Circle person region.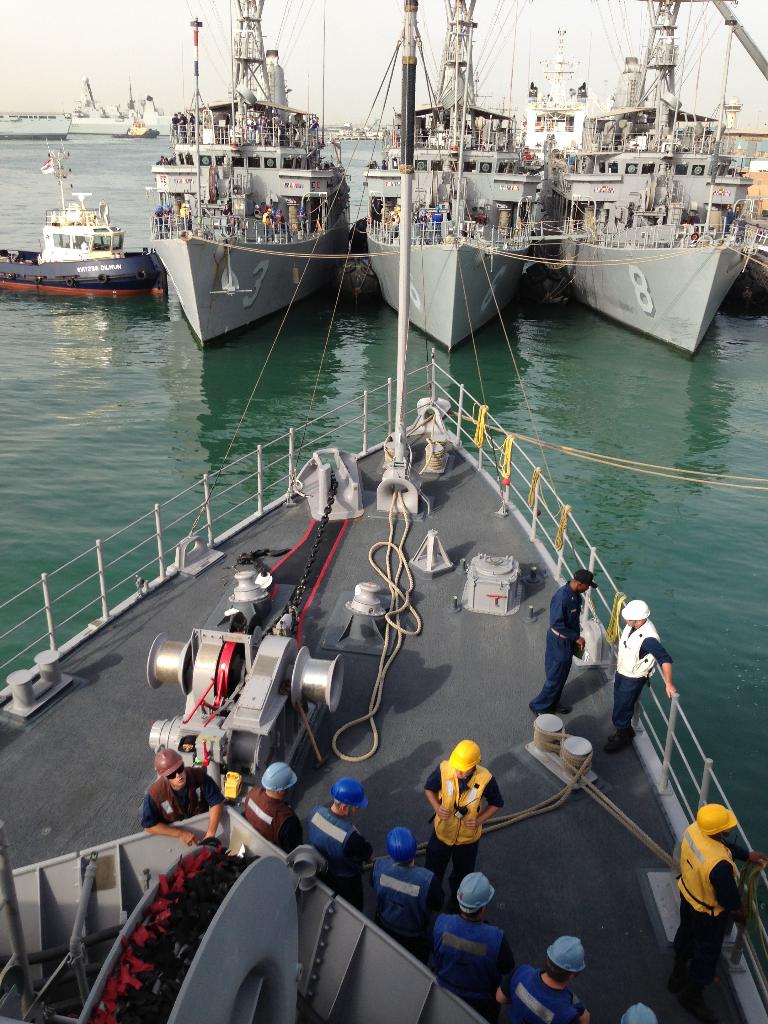
Region: 6, 253, 22, 276.
